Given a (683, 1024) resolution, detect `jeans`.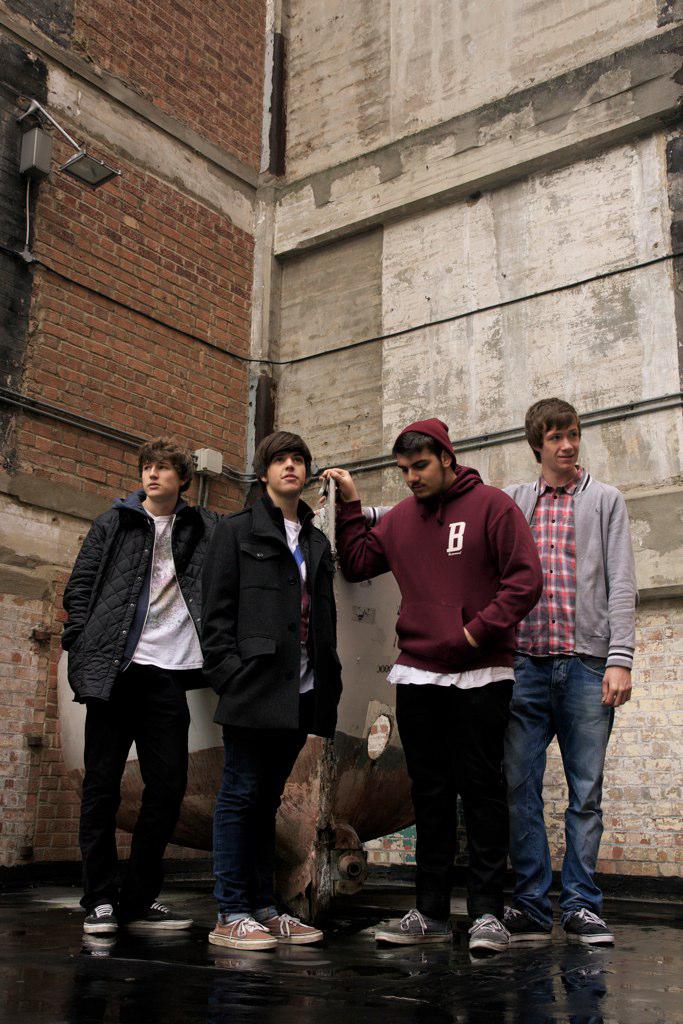
(495, 656, 629, 902).
